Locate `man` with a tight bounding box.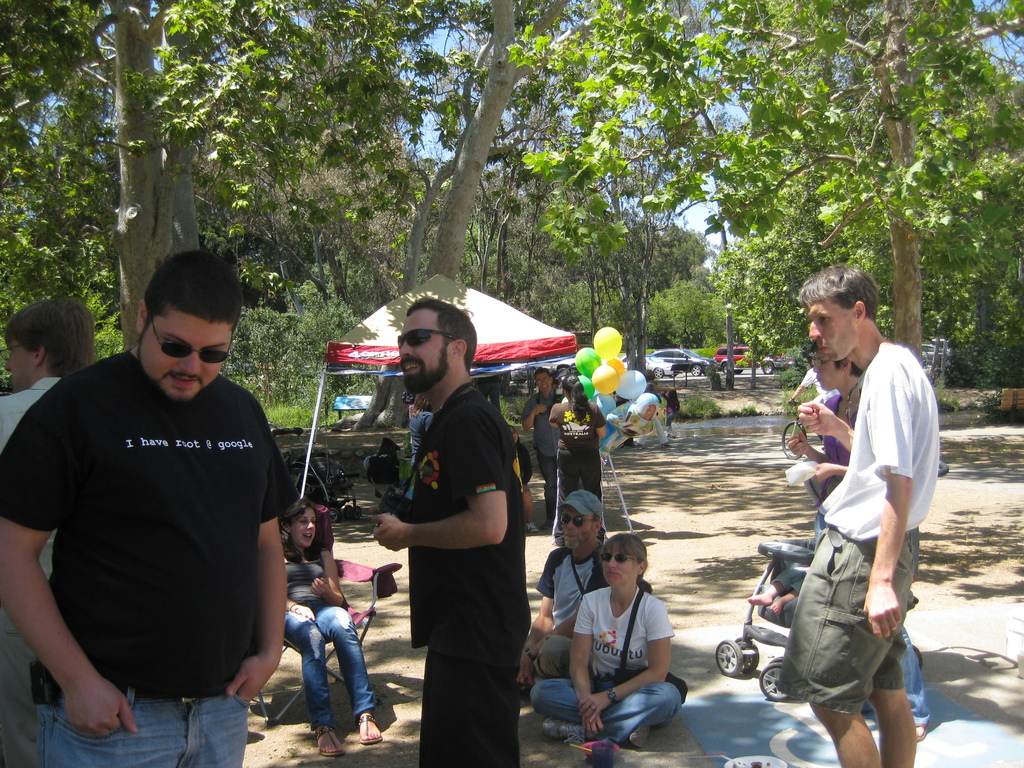
375:296:532:767.
